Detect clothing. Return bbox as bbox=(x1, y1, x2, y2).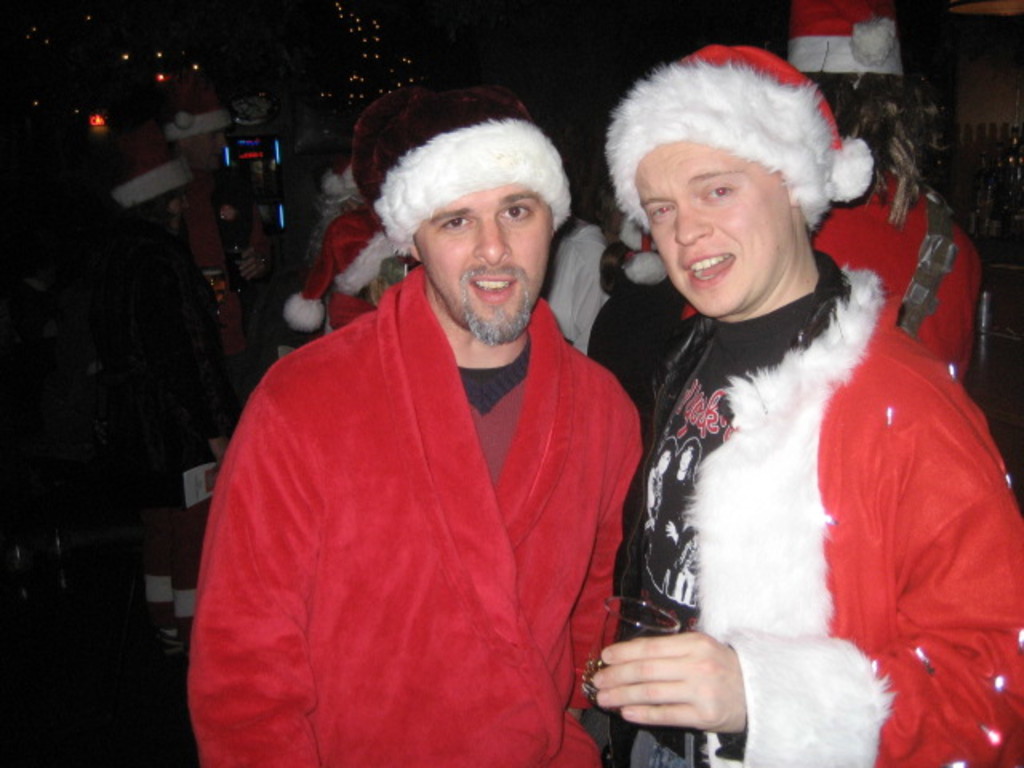
bbox=(181, 165, 226, 277).
